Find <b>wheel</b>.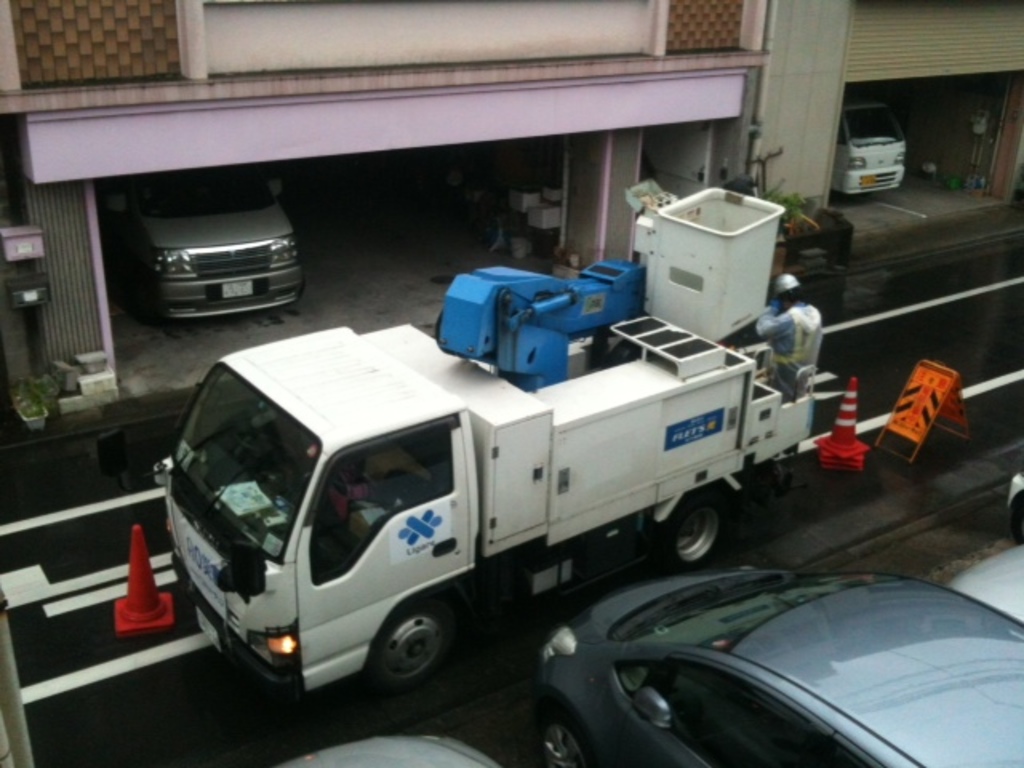
select_region(661, 498, 734, 579).
